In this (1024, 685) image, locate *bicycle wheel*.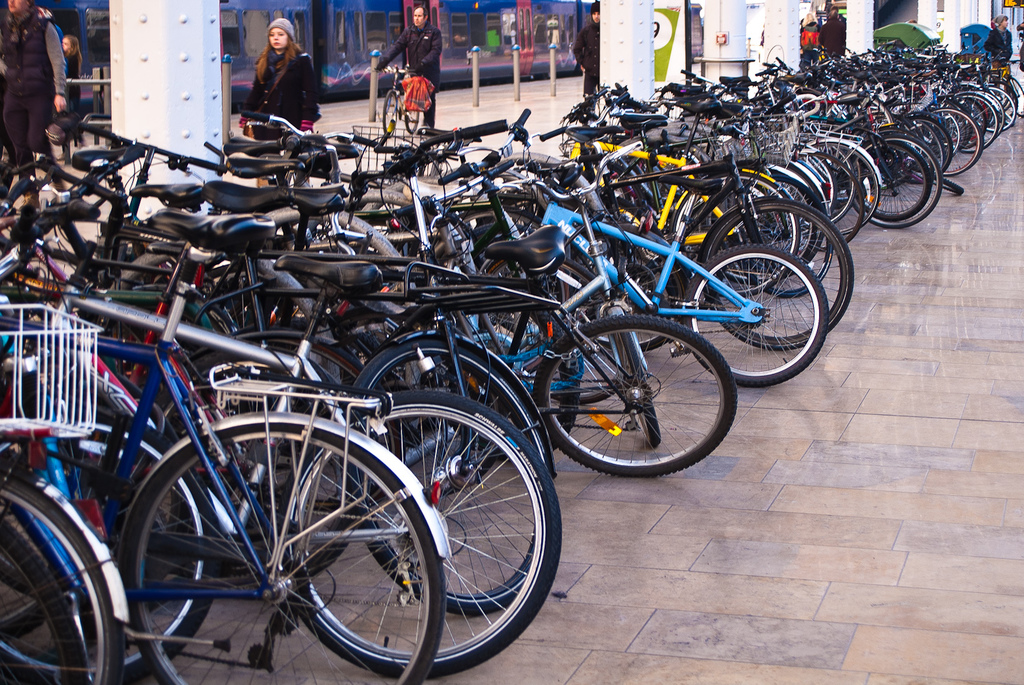
Bounding box: 382, 87, 401, 134.
